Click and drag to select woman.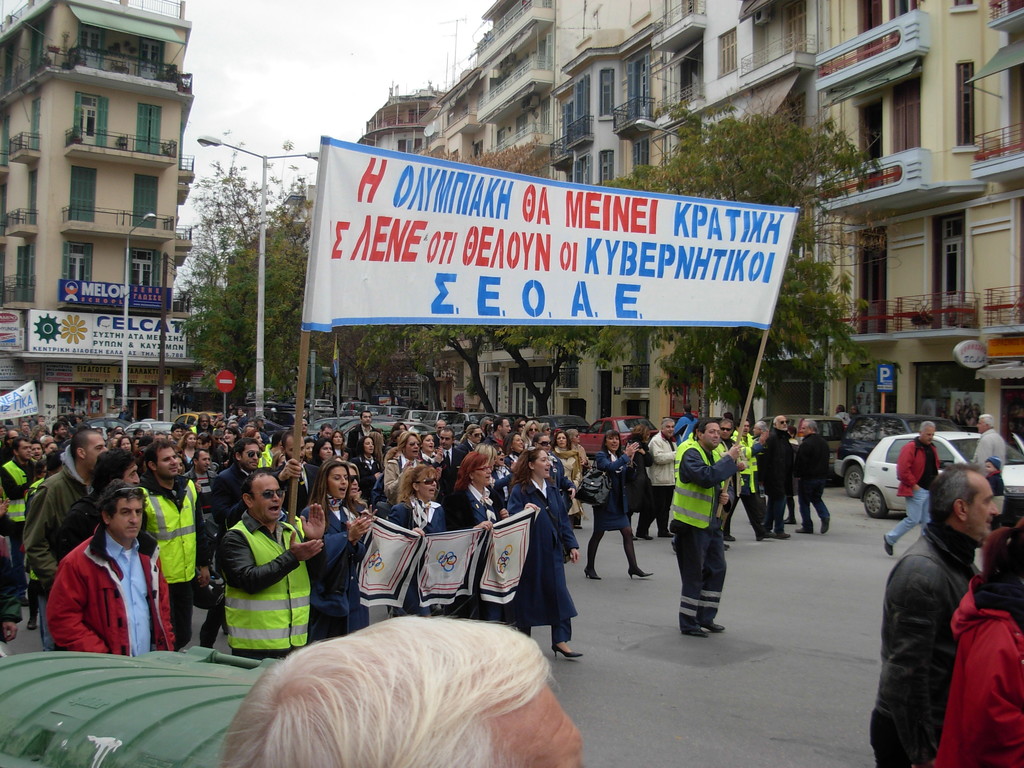
Selection: (383, 436, 422, 491).
